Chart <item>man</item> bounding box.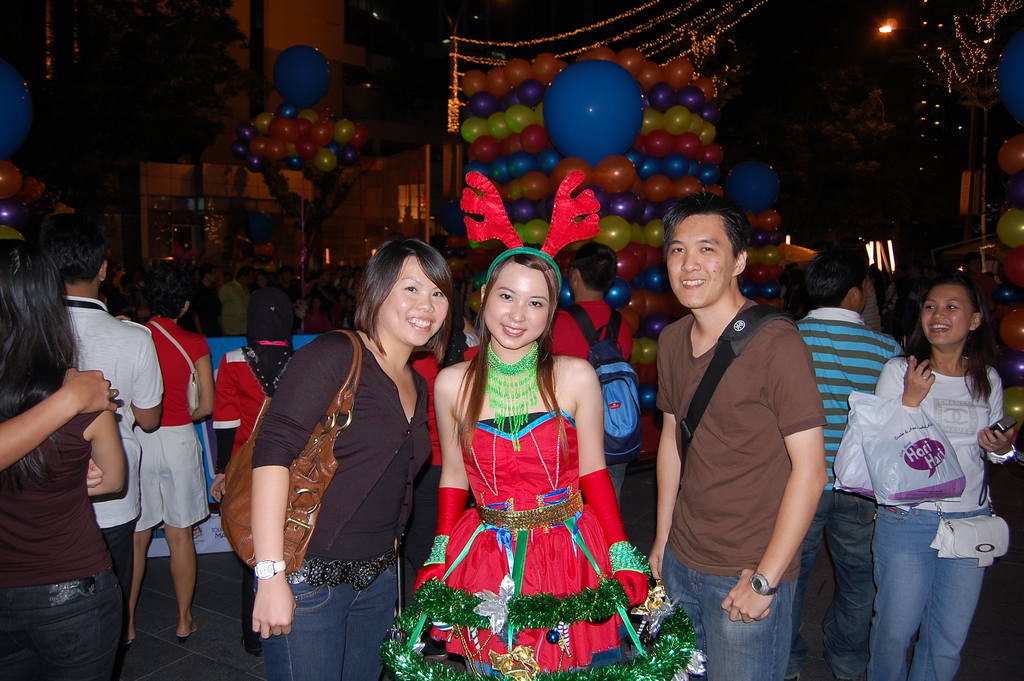
Charted: rect(190, 270, 225, 341).
